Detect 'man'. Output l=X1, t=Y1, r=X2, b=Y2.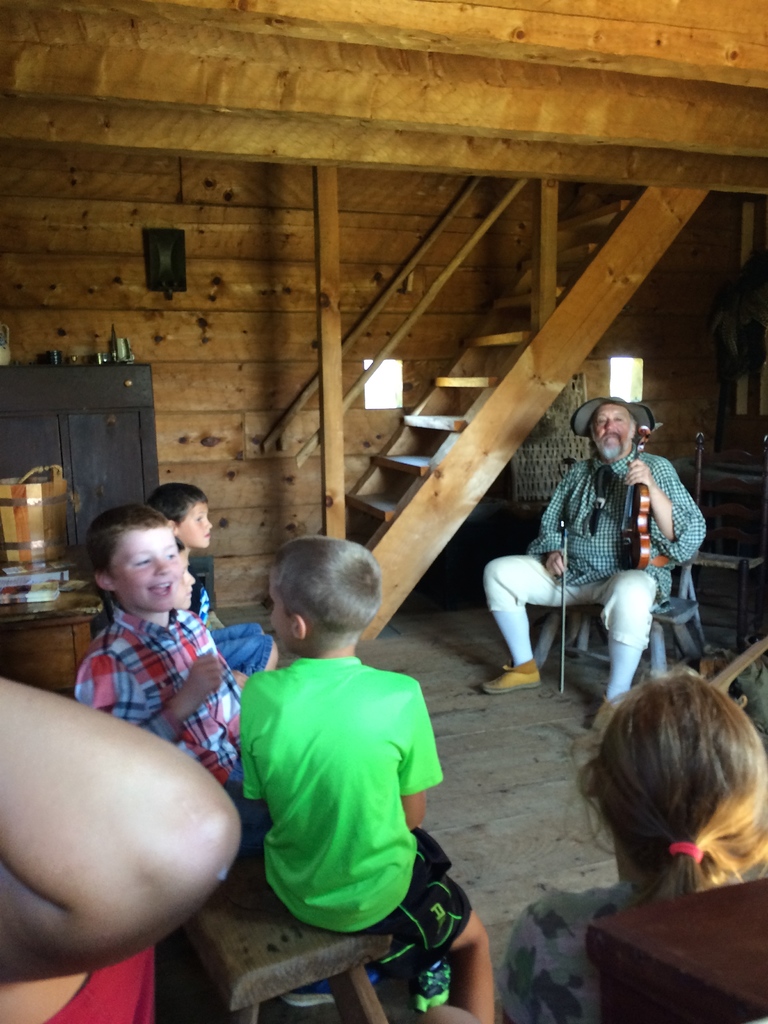
l=519, t=388, r=706, b=702.
